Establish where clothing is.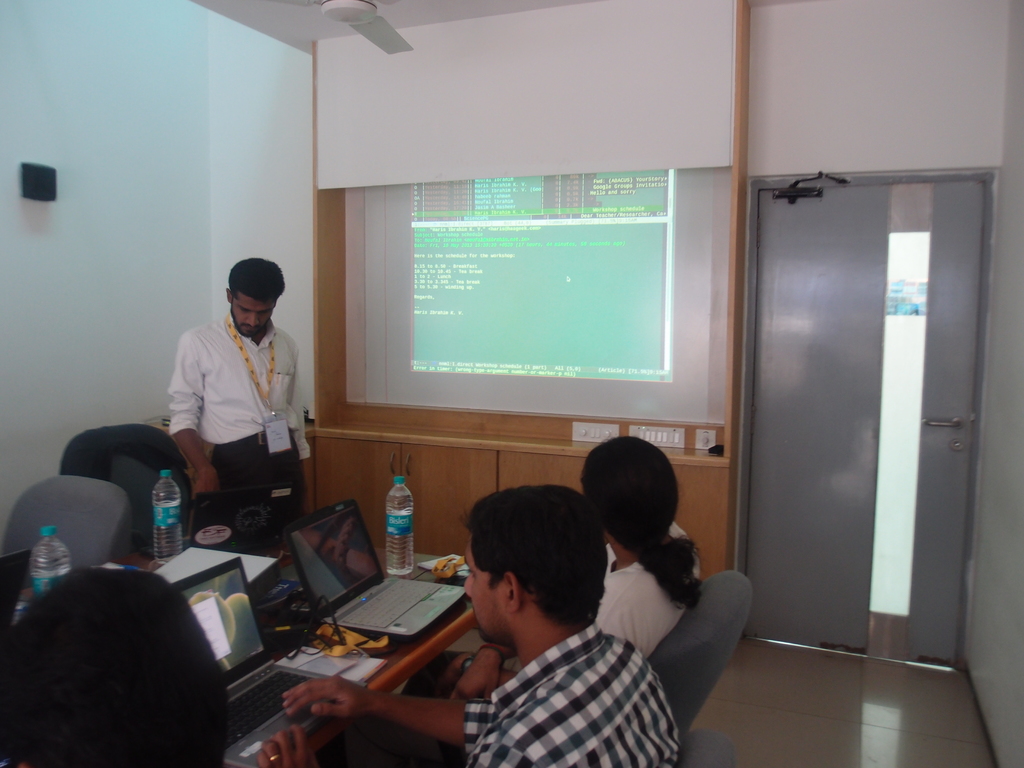
Established at [x1=160, y1=316, x2=310, y2=560].
